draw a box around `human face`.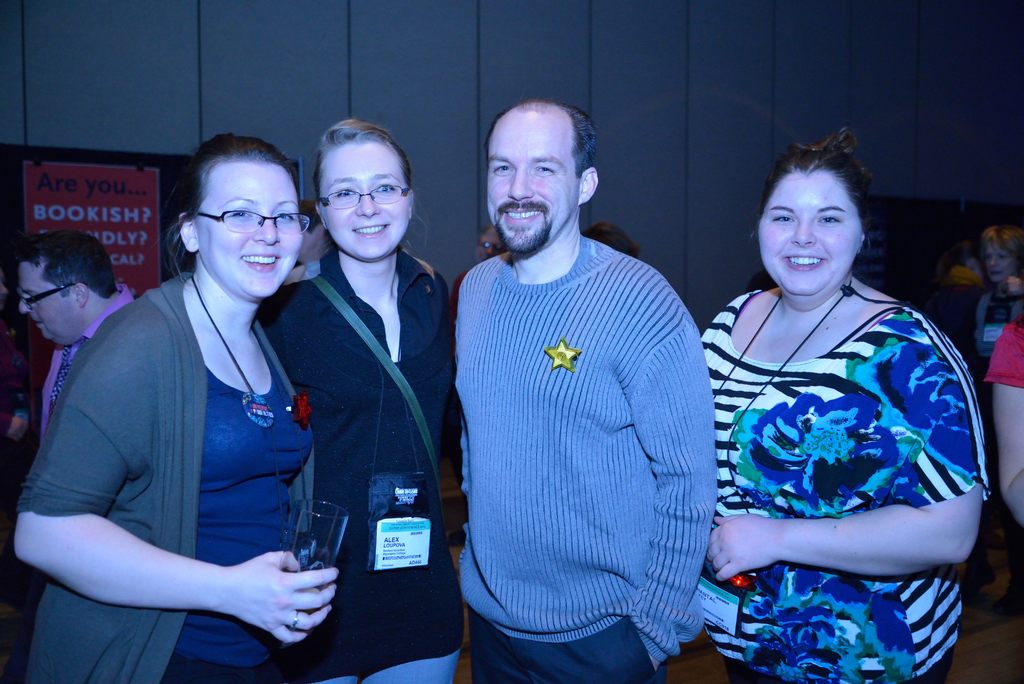
x1=755, y1=170, x2=860, y2=294.
